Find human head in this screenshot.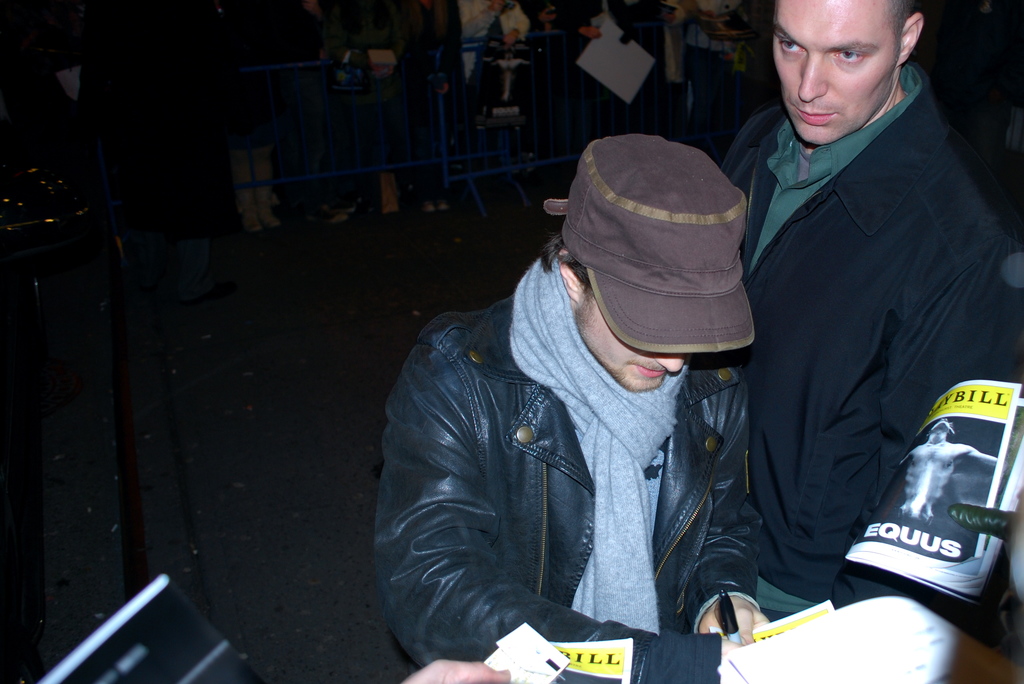
The bounding box for human head is detection(546, 121, 781, 402).
